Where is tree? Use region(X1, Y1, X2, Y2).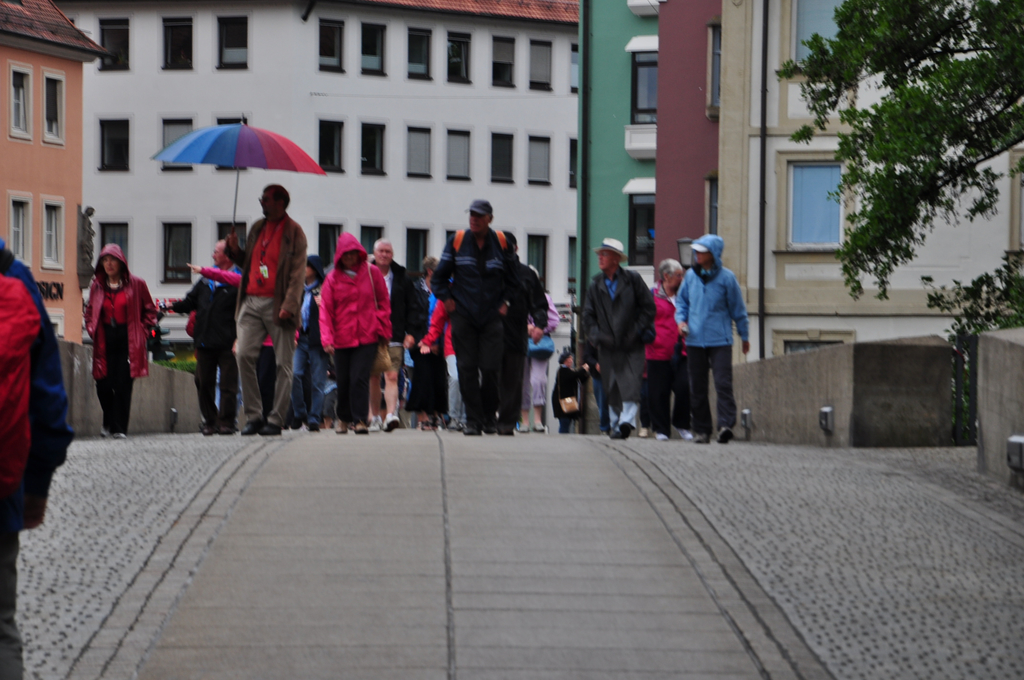
region(776, 0, 1023, 305).
